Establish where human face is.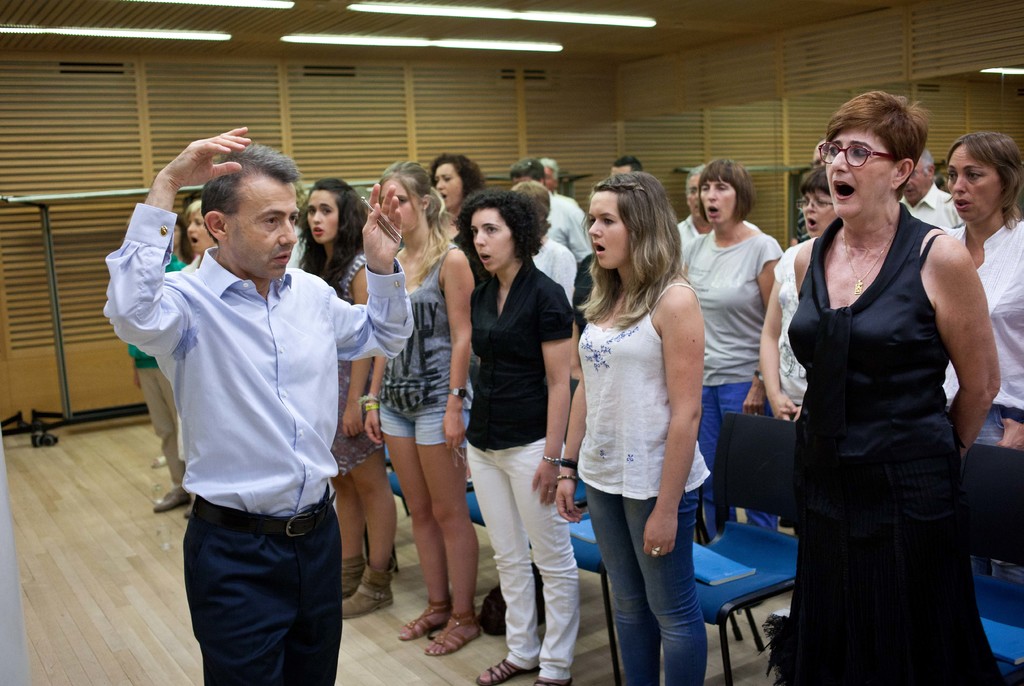
Established at [188,210,218,250].
